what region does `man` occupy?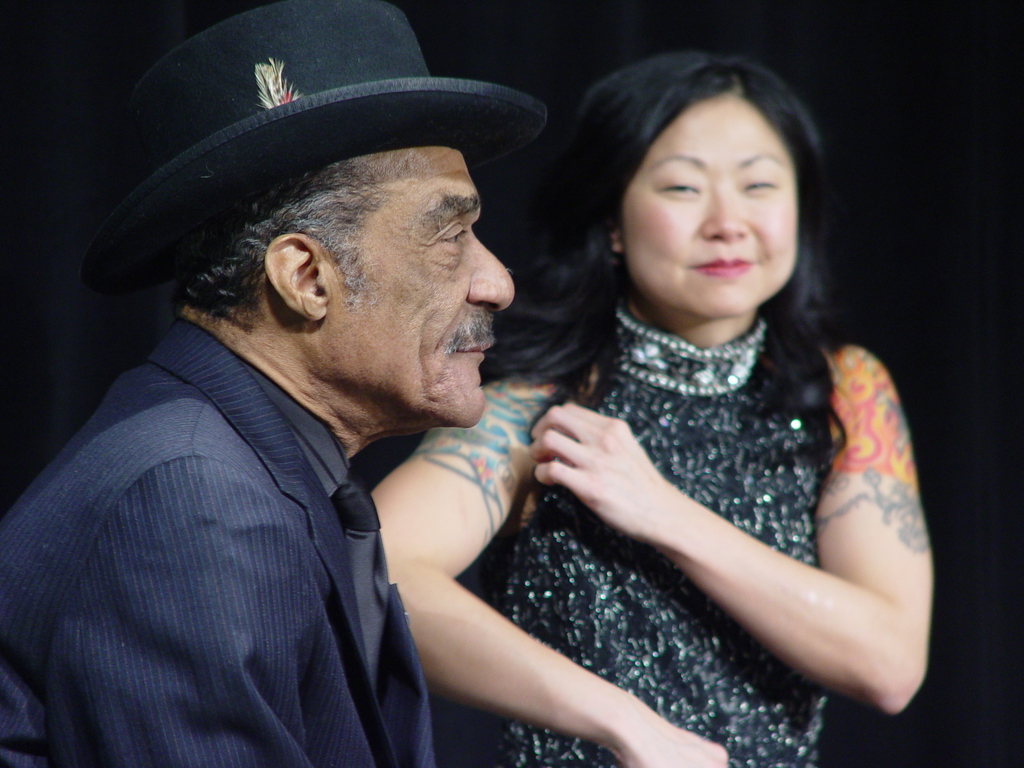
BBox(0, 0, 545, 767).
